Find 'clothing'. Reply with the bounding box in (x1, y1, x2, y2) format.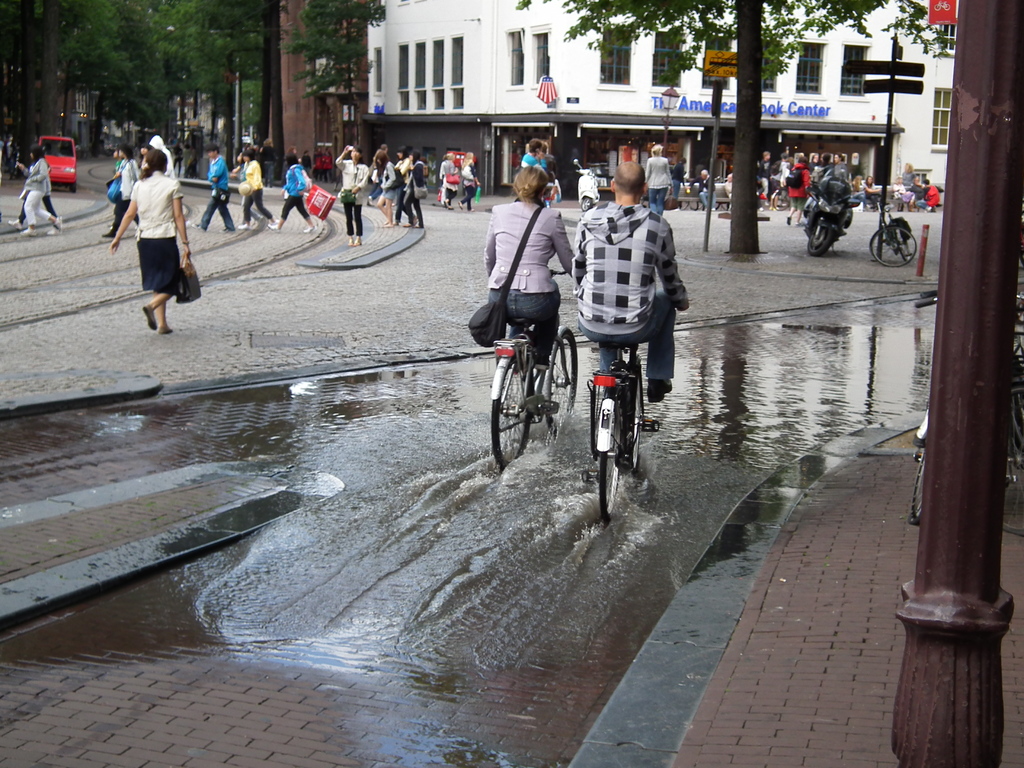
(22, 159, 52, 226).
